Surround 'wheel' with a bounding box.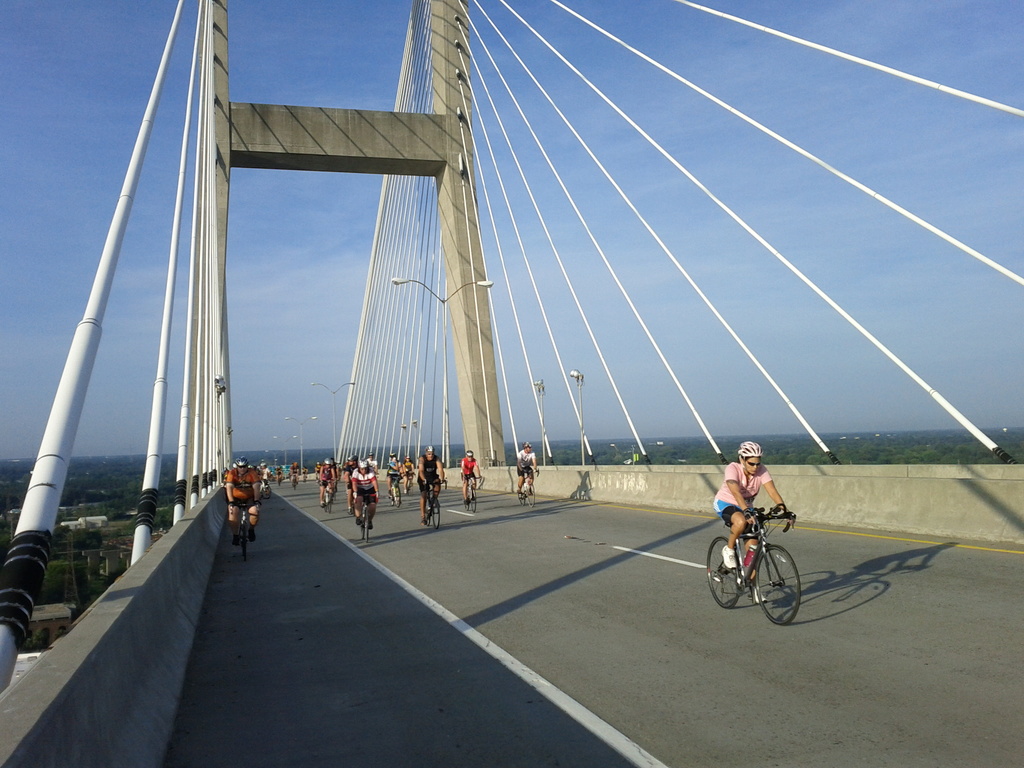
detection(469, 488, 476, 519).
